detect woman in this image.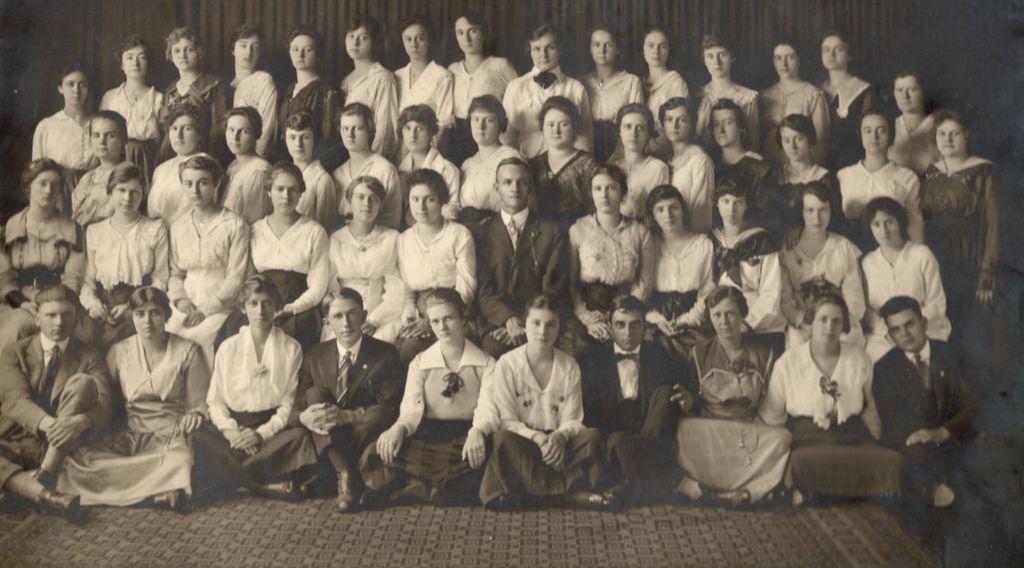
Detection: rect(456, 99, 532, 244).
